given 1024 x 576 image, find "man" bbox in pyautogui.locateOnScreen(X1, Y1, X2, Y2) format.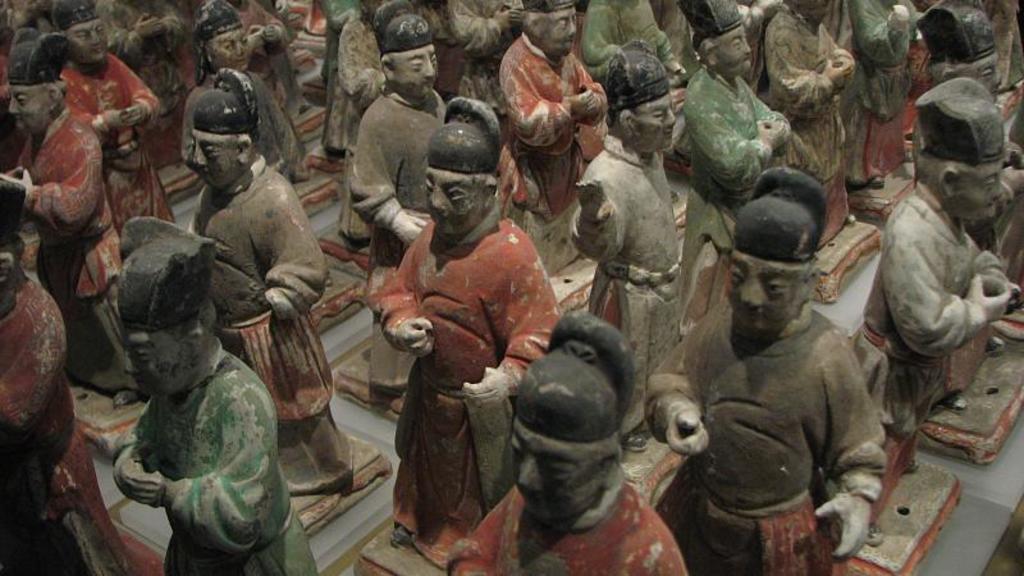
pyautogui.locateOnScreen(346, 3, 451, 401).
